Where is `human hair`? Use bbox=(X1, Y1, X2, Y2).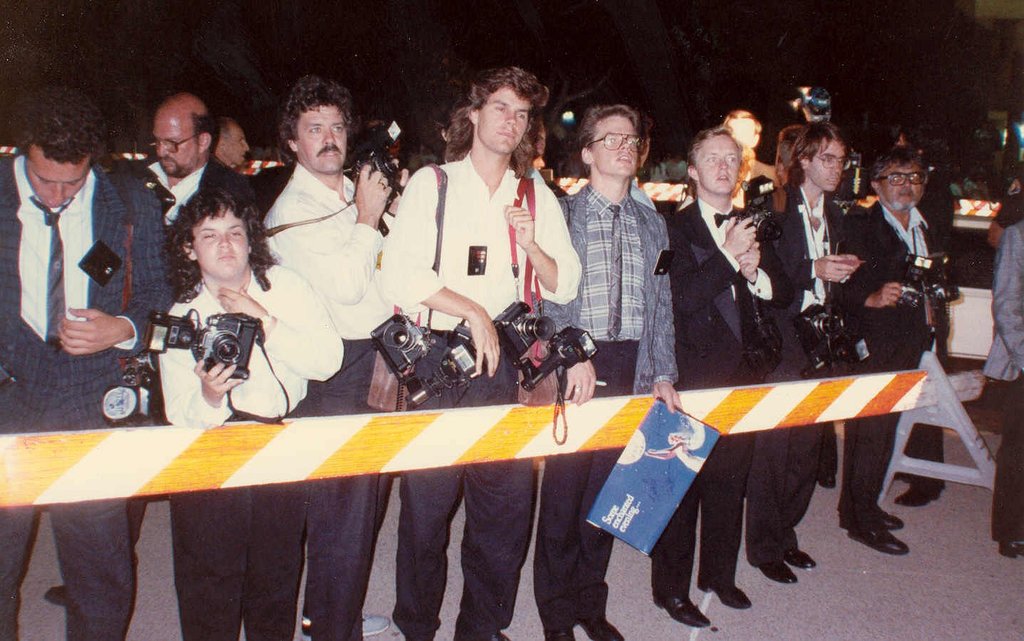
bbox=(5, 83, 106, 158).
